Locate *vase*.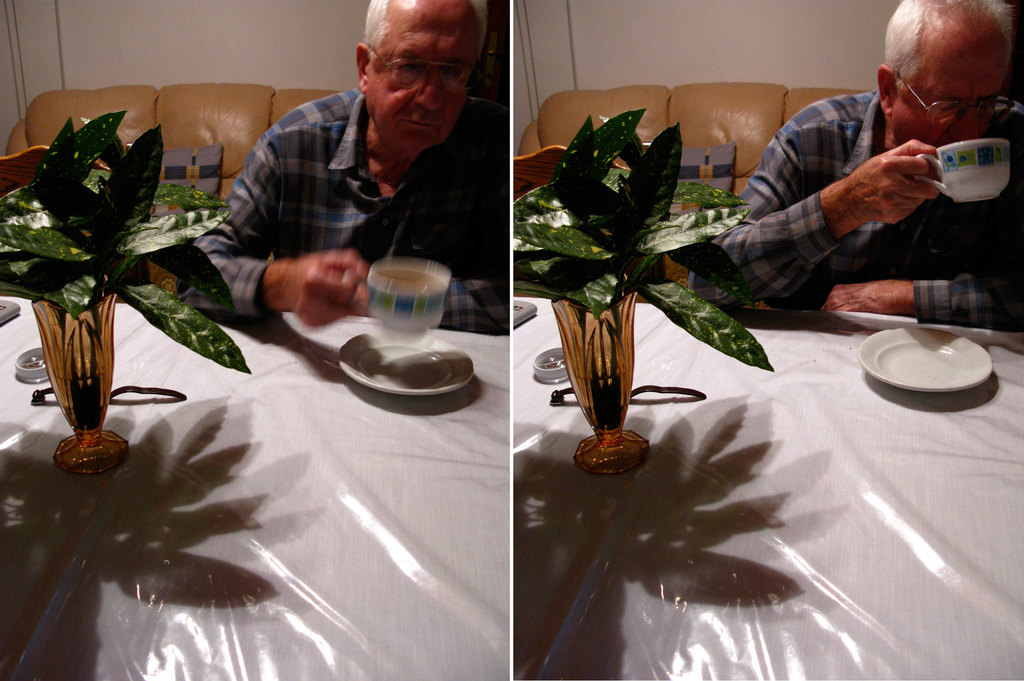
Bounding box: <bbox>550, 294, 652, 473</bbox>.
